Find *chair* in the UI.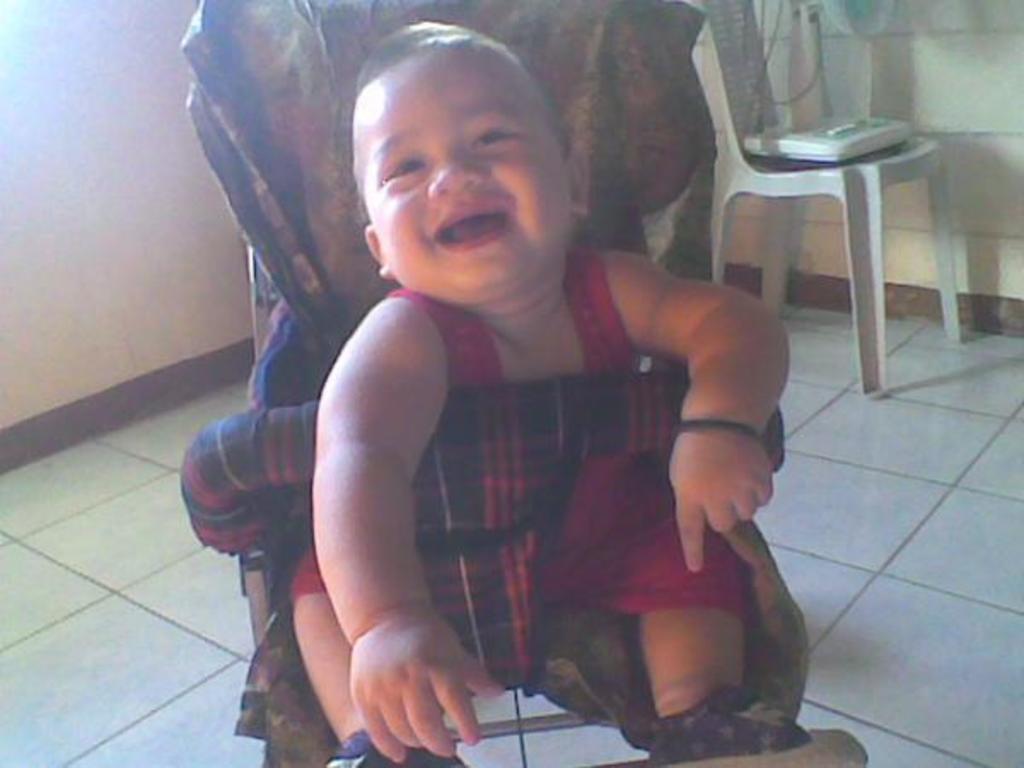
UI element at bbox(684, 58, 988, 411).
